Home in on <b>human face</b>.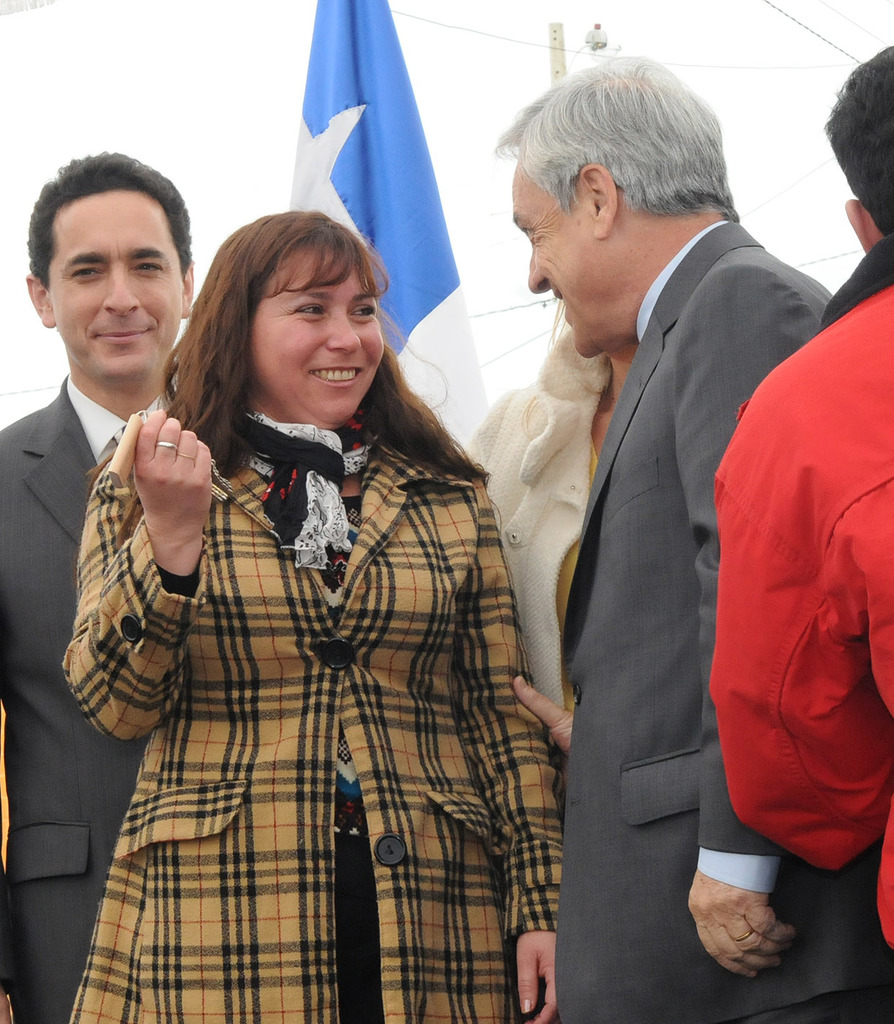
Homed in at select_region(44, 195, 180, 377).
